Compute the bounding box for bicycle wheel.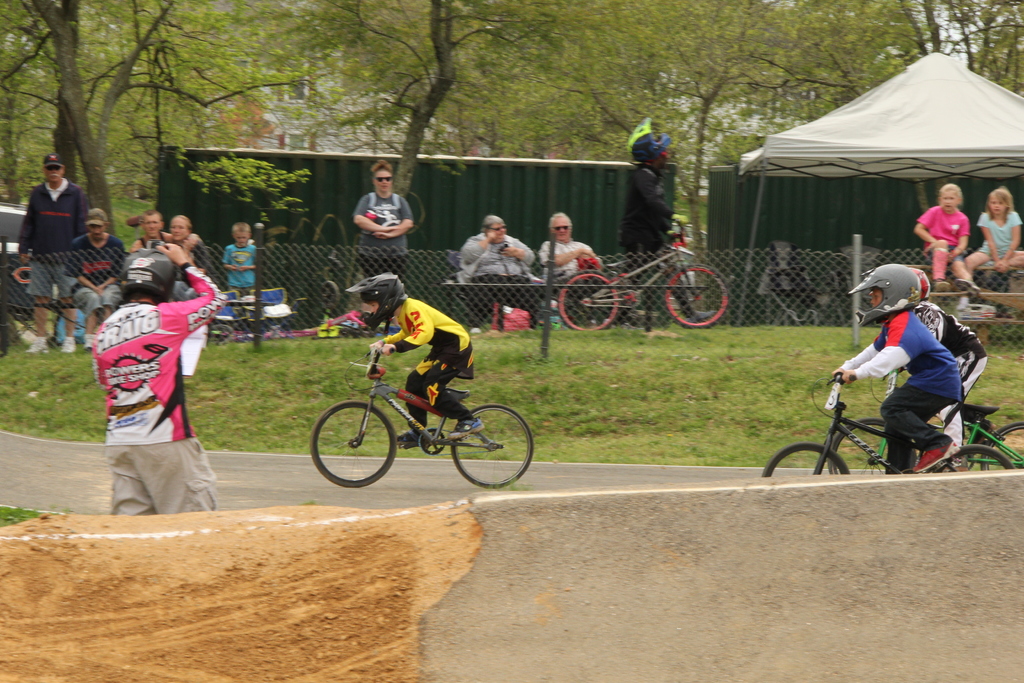
{"left": 556, "top": 267, "right": 621, "bottom": 331}.
